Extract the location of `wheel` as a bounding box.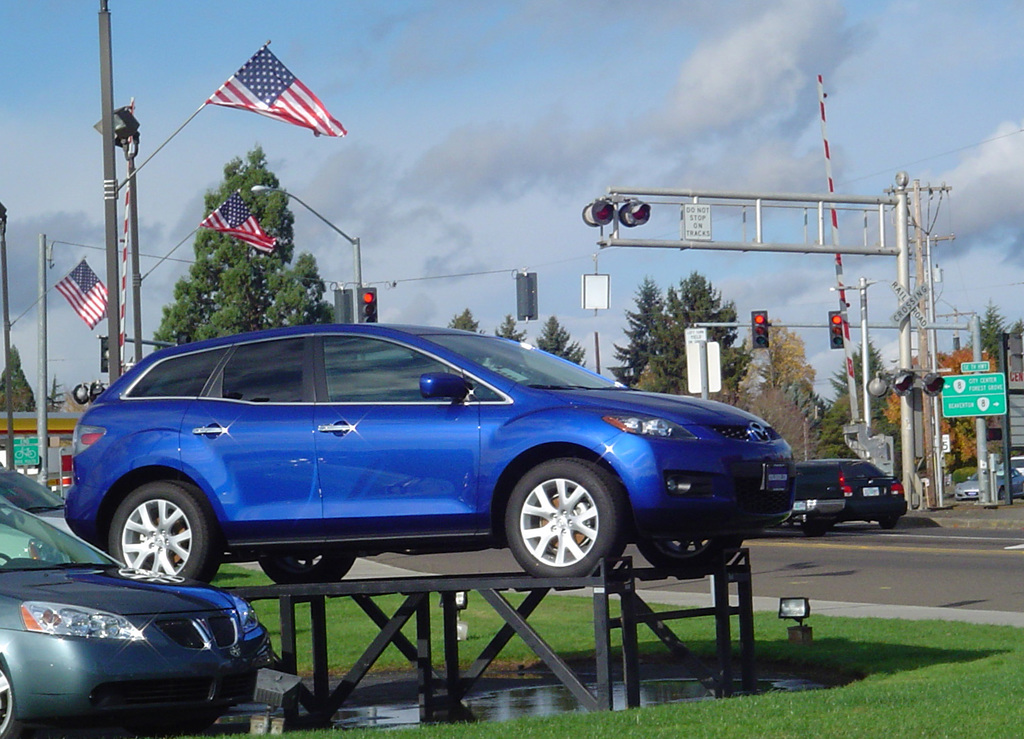
rect(636, 540, 740, 576).
